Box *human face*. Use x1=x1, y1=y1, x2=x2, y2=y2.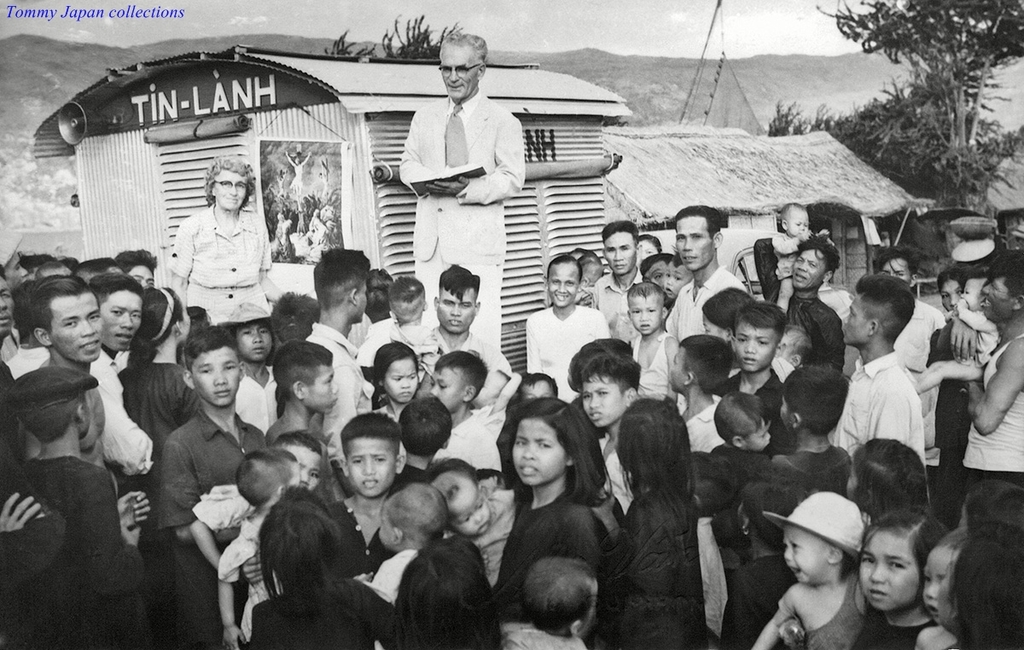
x1=439, y1=290, x2=480, y2=330.
